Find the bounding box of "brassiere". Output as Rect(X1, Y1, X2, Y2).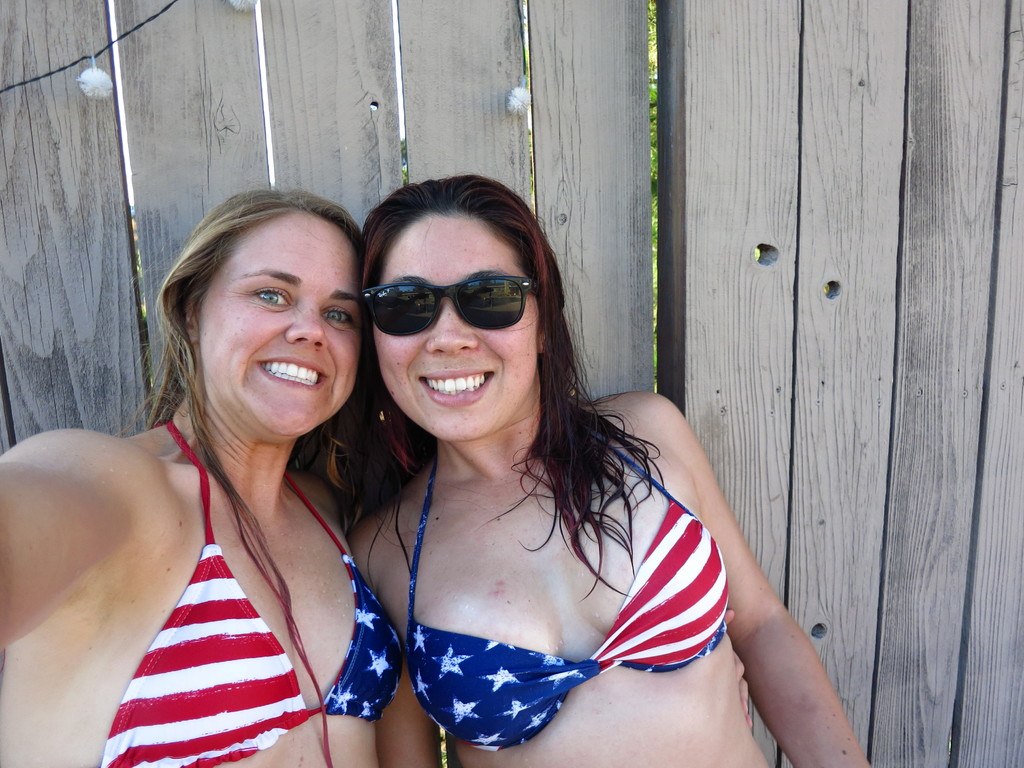
Rect(96, 417, 408, 767).
